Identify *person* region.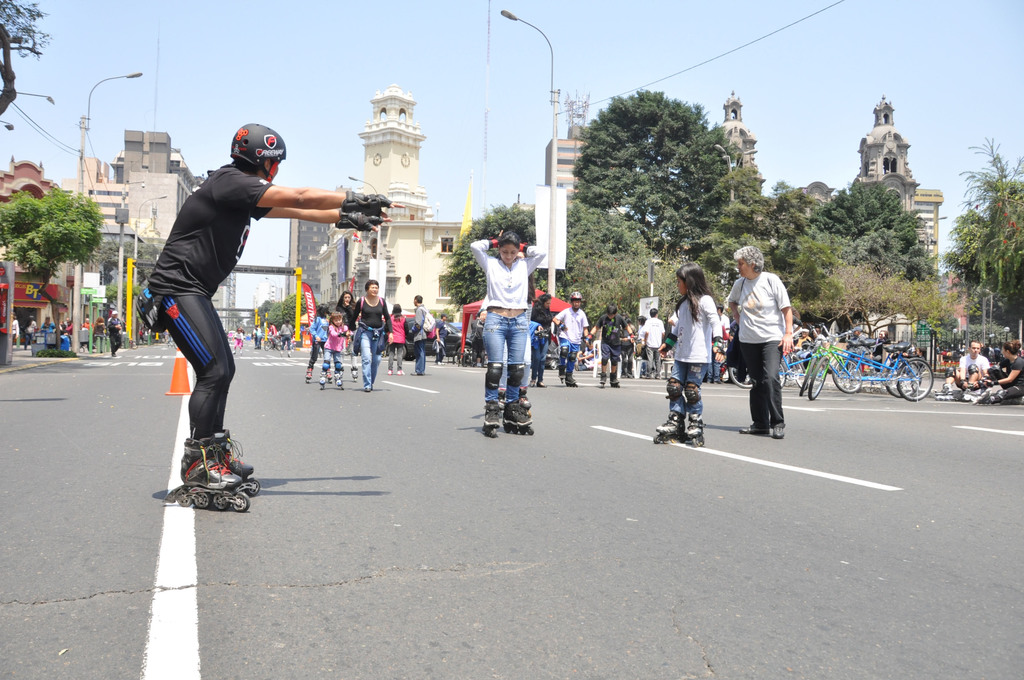
Region: l=105, t=307, r=124, b=359.
